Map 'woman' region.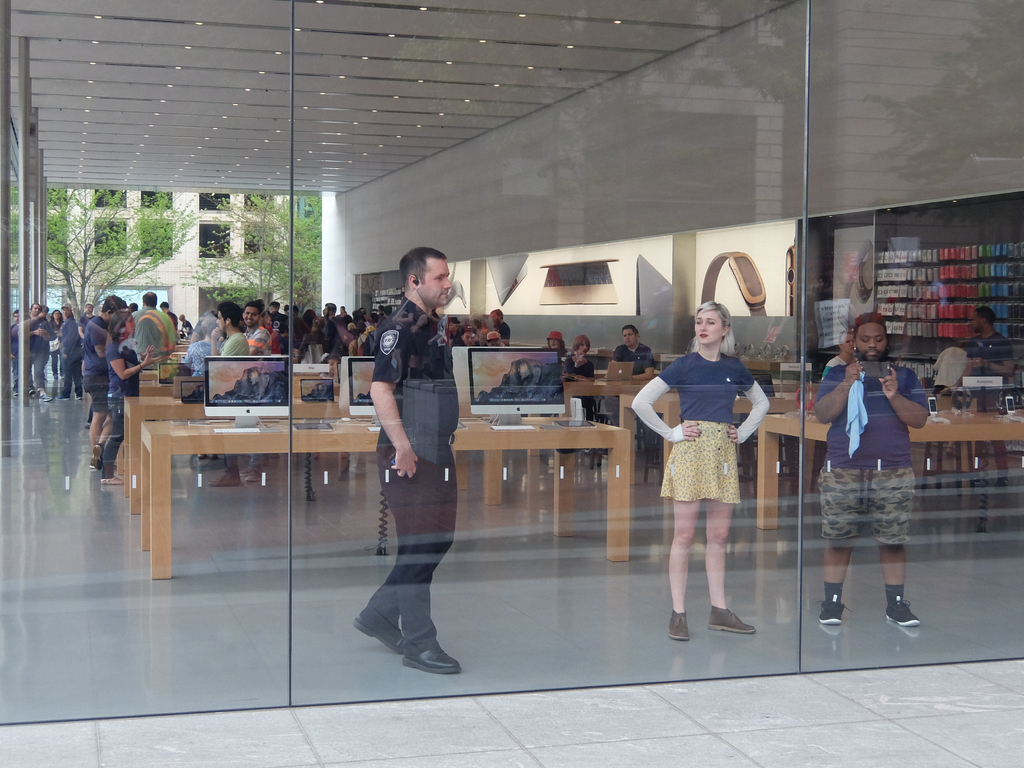
Mapped to box=[643, 303, 770, 625].
